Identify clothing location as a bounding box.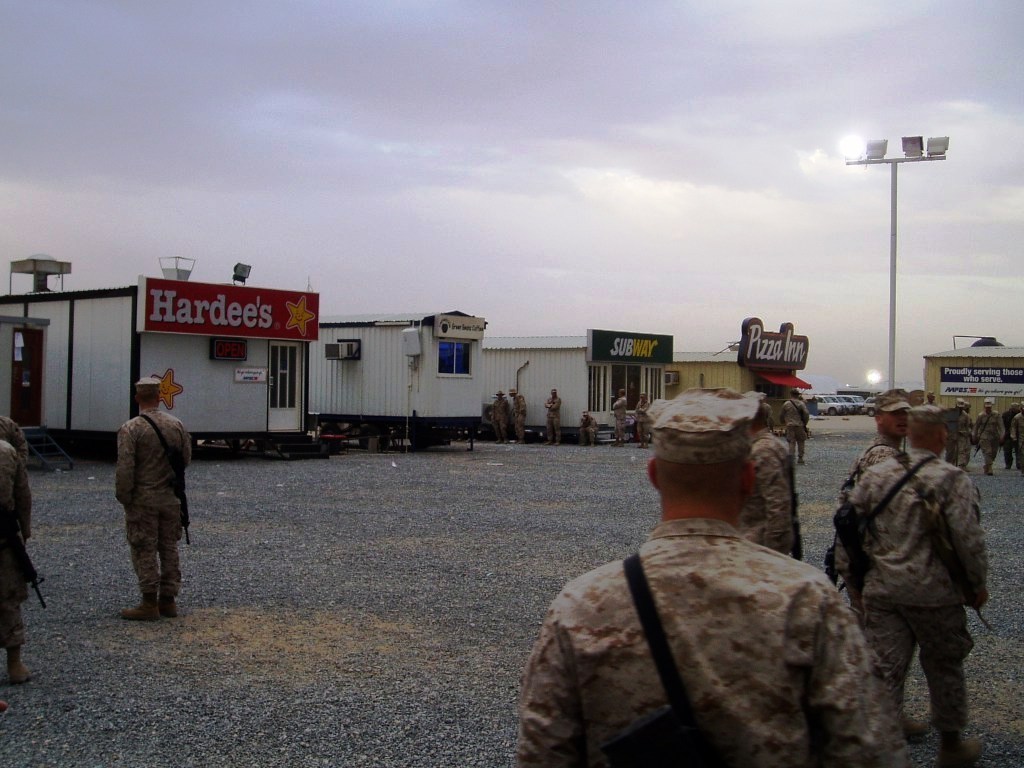
pyautogui.locateOnScreen(108, 370, 193, 613).
